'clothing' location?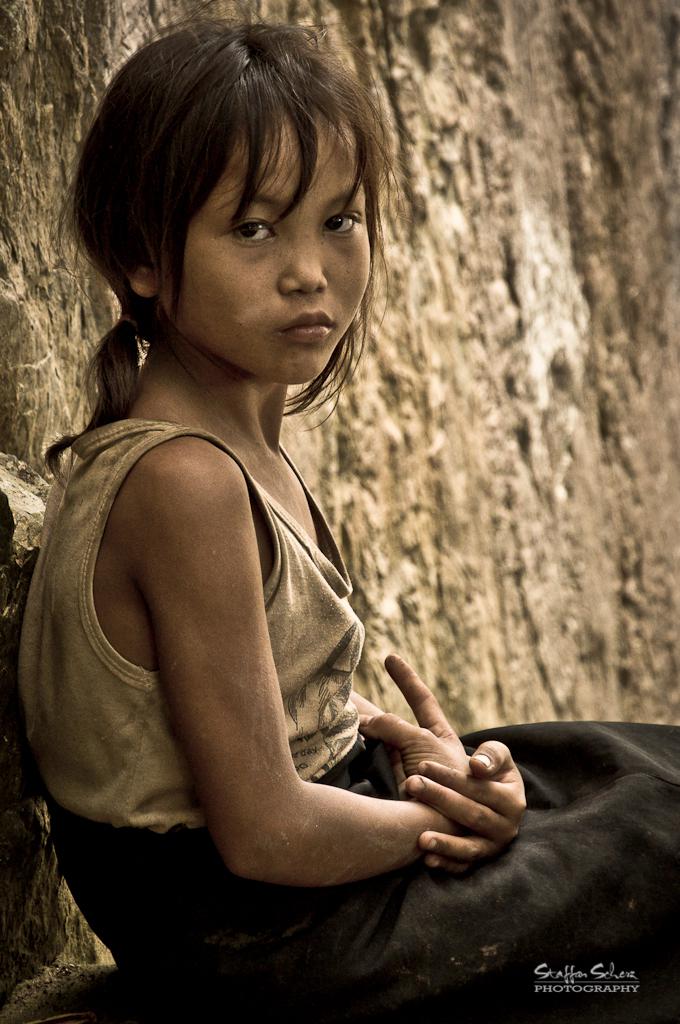
<bbox>17, 418, 679, 1023</bbox>
